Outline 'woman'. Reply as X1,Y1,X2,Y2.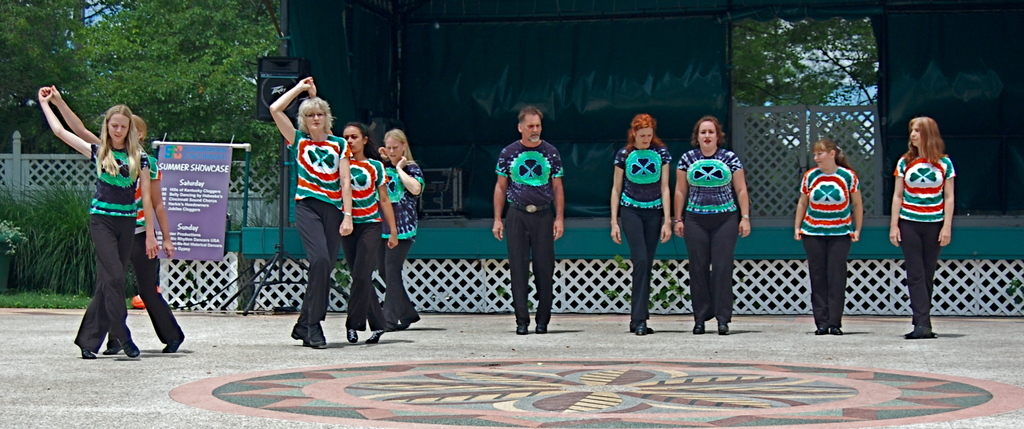
376,131,425,328.
